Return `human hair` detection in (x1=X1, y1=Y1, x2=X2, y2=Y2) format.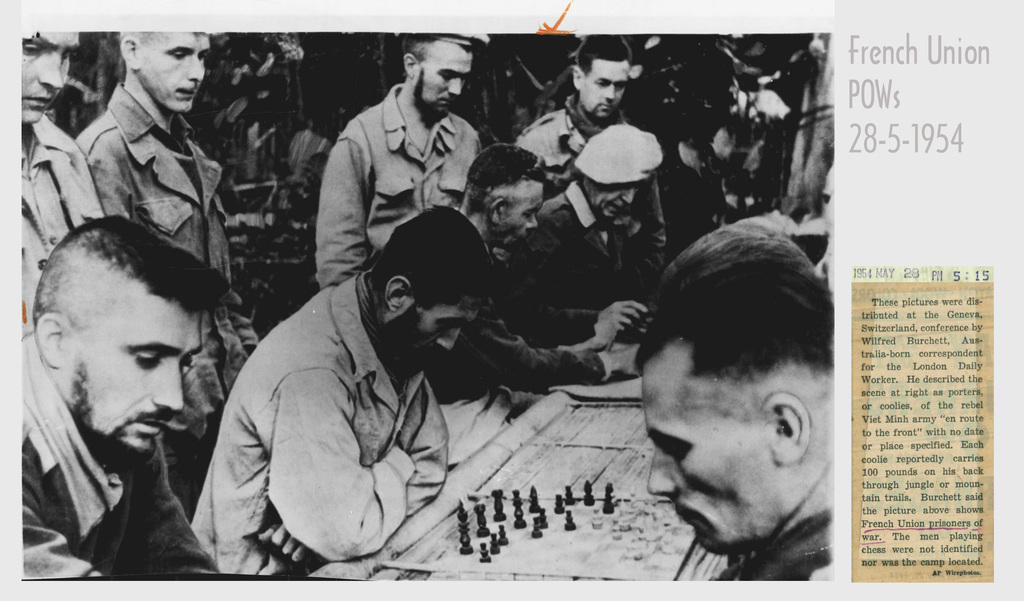
(x1=374, y1=200, x2=500, y2=308).
